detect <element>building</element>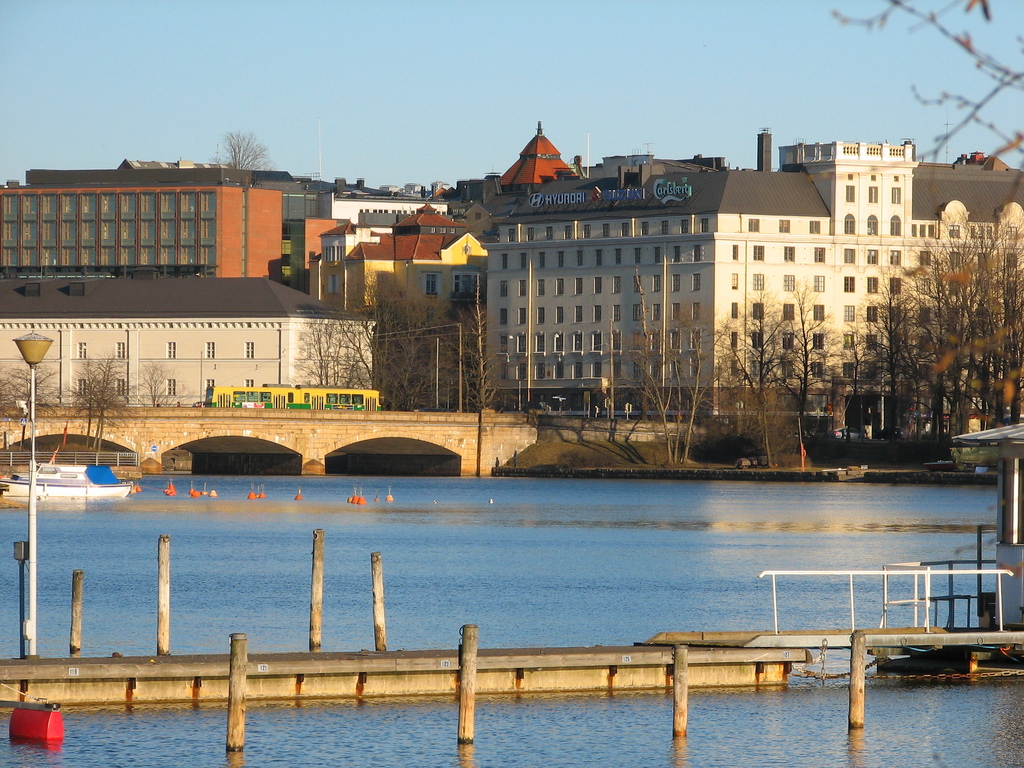
<box>8,155,326,291</box>
